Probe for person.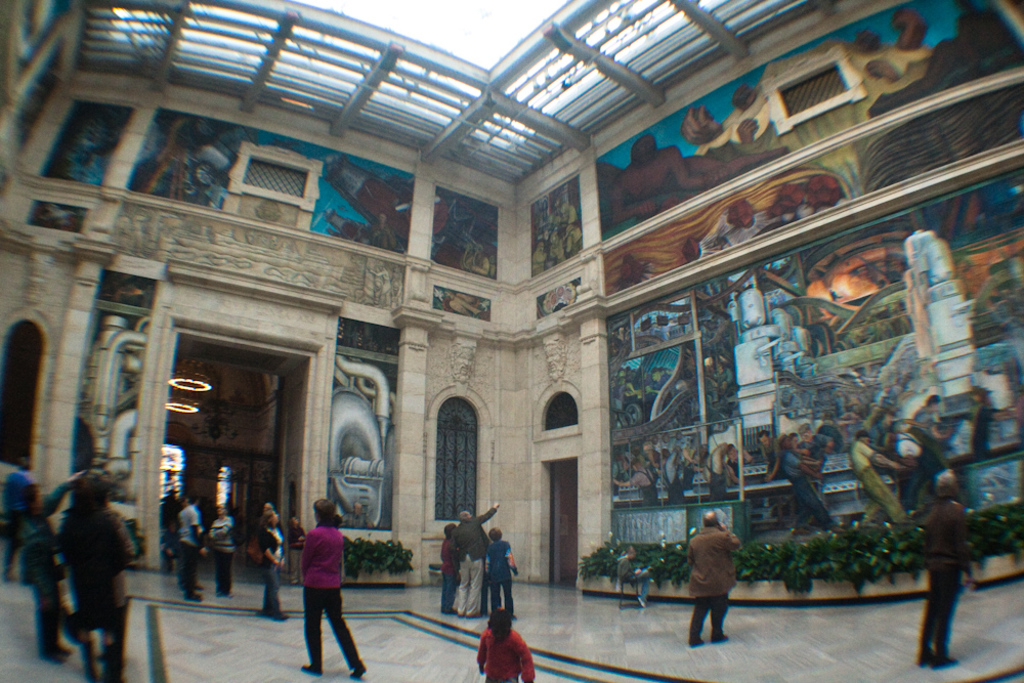
Probe result: Rect(458, 500, 498, 622).
